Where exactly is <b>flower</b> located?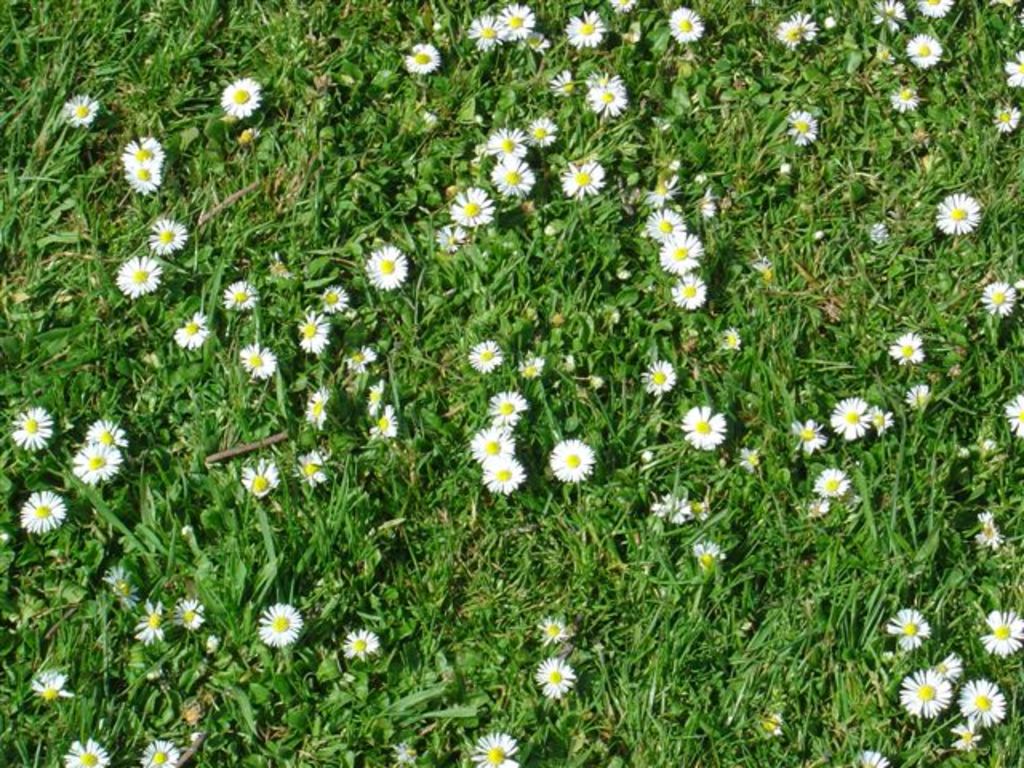
Its bounding box is (x1=950, y1=725, x2=986, y2=754).
